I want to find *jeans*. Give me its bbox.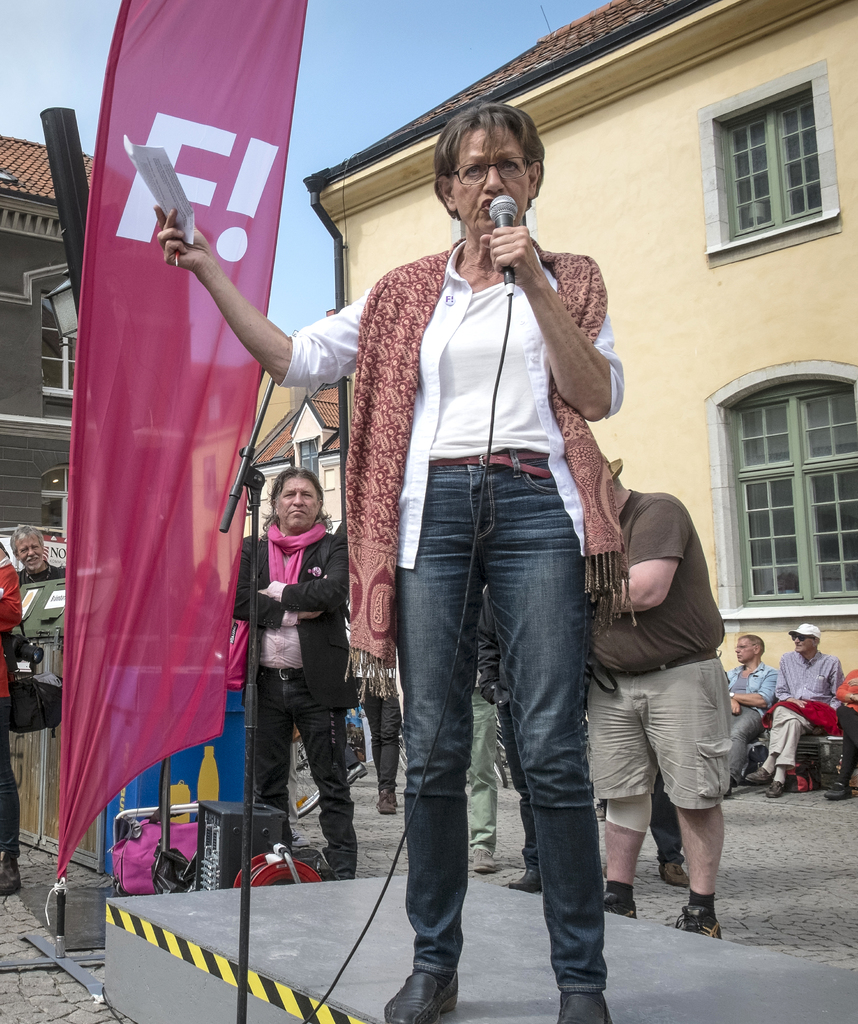
box=[367, 700, 402, 788].
